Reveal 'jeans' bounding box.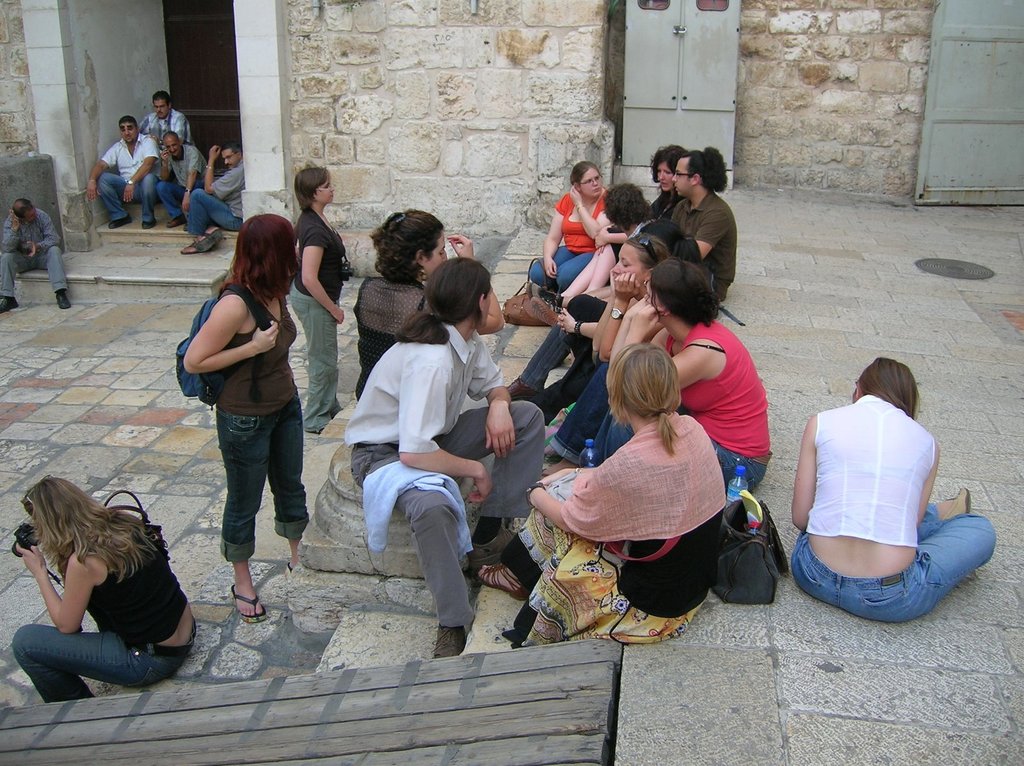
Revealed: BBox(99, 172, 150, 223).
